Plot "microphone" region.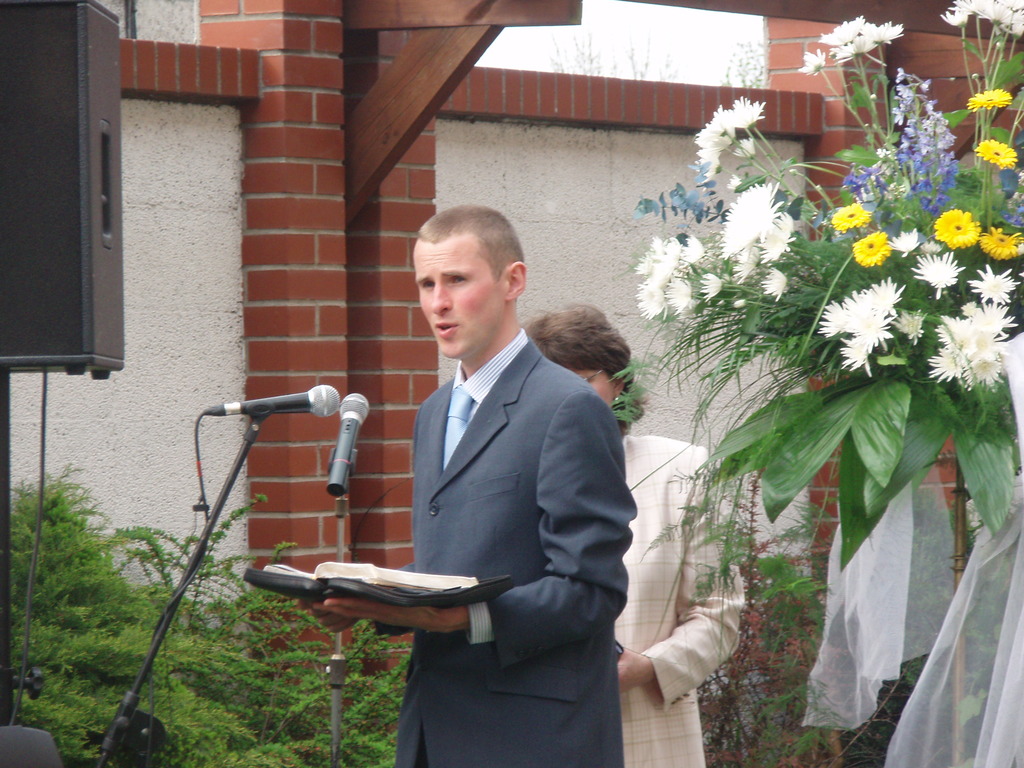
Plotted at bbox(201, 383, 349, 419).
